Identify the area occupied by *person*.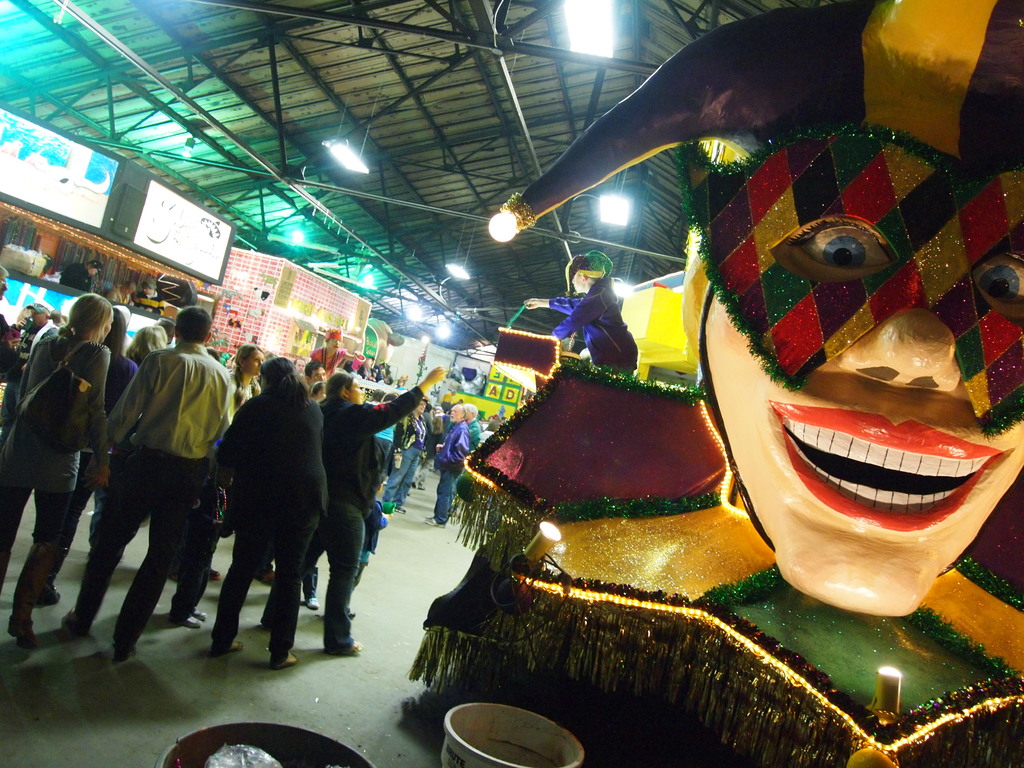
Area: 127/281/168/312.
